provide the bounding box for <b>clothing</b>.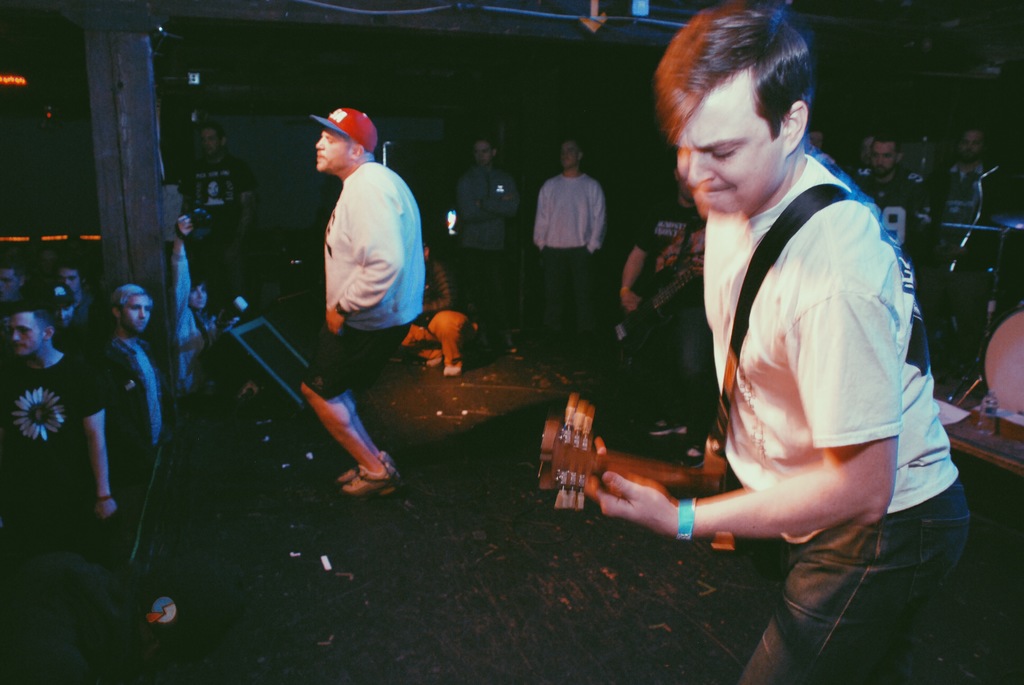
Rect(636, 230, 666, 293).
